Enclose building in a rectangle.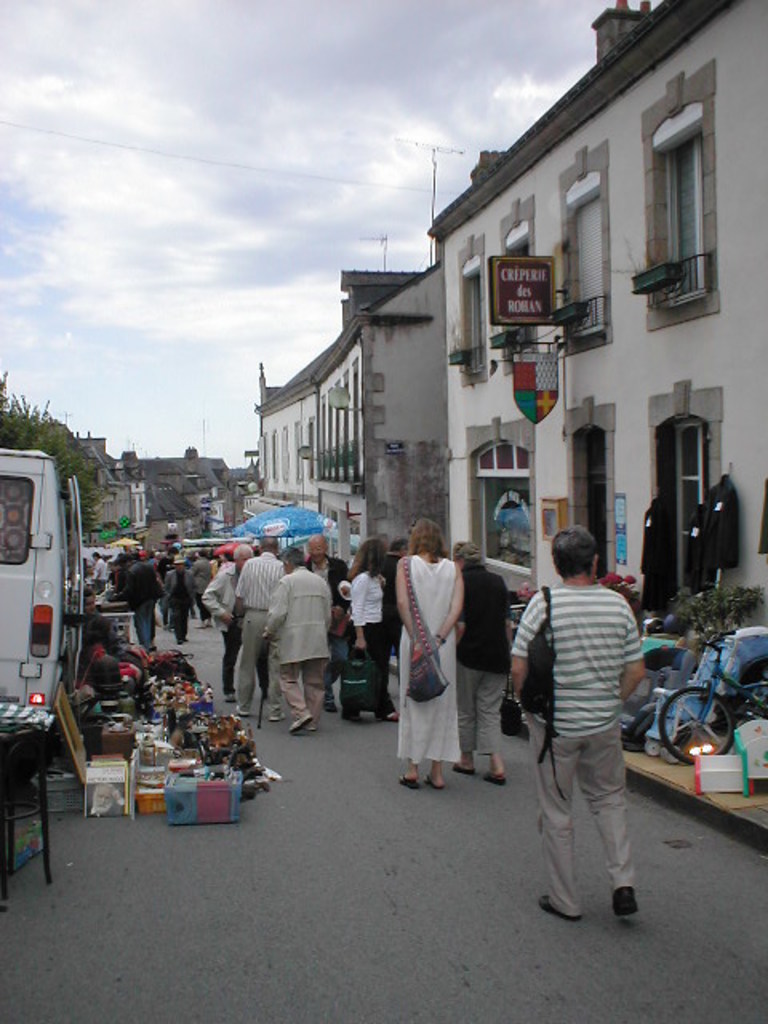
select_region(424, 0, 766, 656).
